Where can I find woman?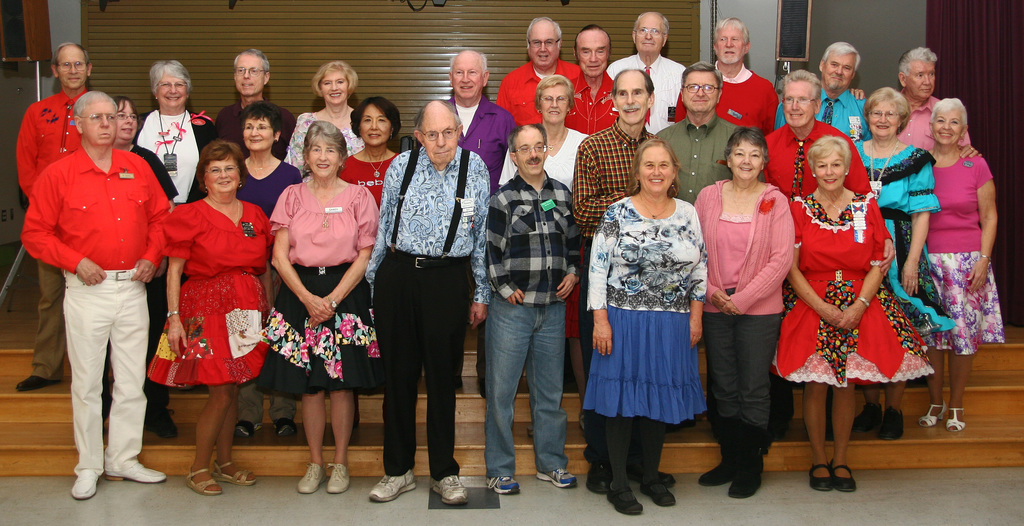
You can find it at rect(696, 127, 795, 497).
